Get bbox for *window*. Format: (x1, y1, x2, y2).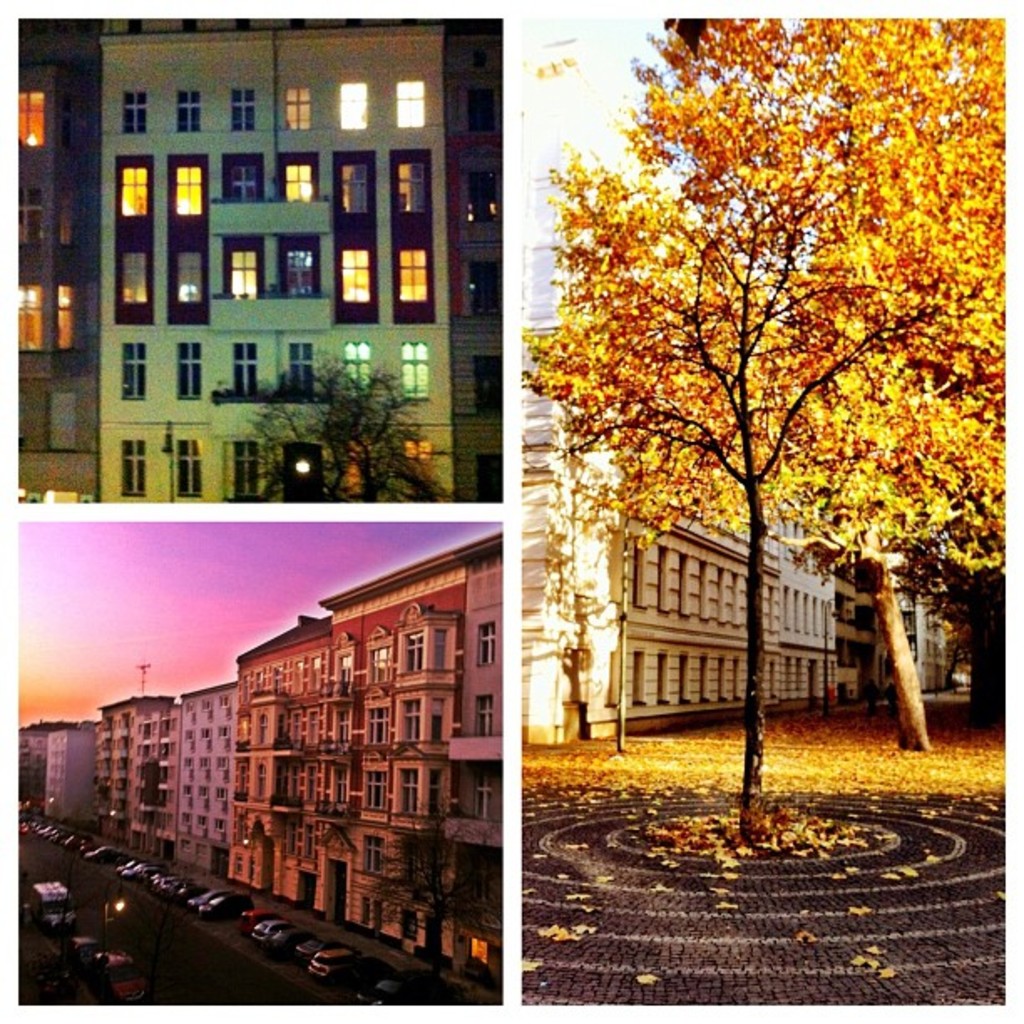
(385, 239, 425, 328).
